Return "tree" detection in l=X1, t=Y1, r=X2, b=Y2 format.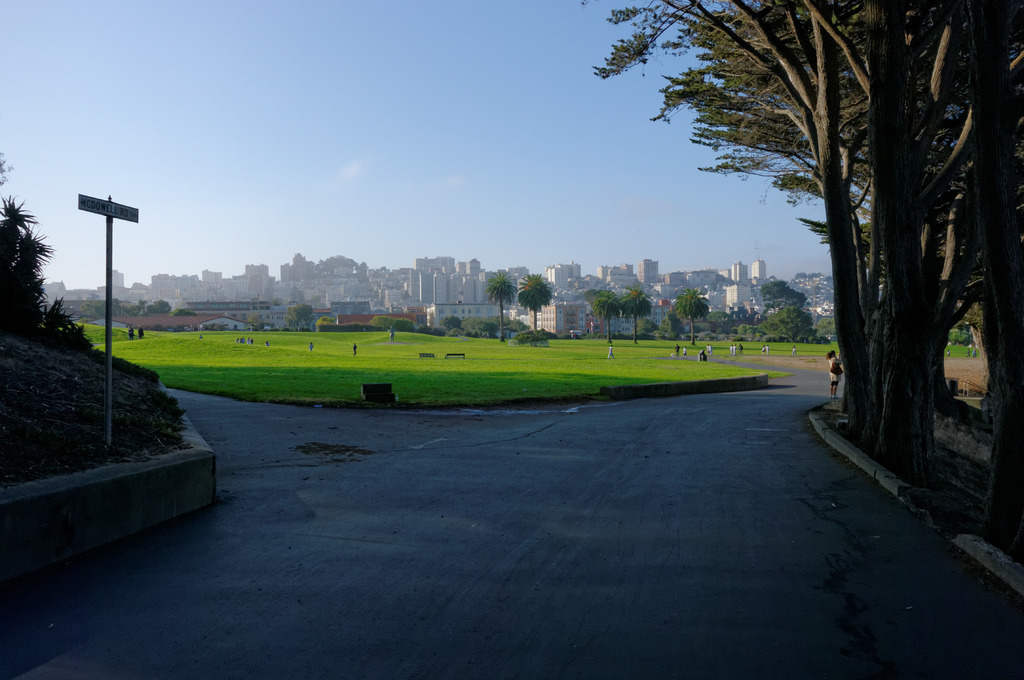
l=621, t=286, r=655, b=346.
